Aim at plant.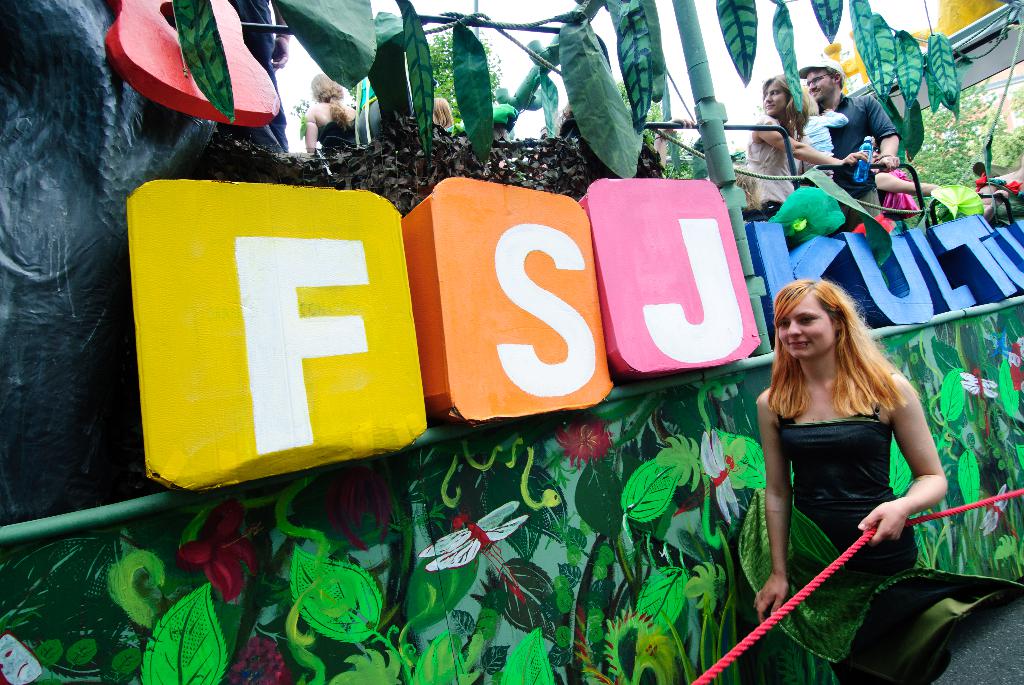
Aimed at <box>889,75,1023,217</box>.
